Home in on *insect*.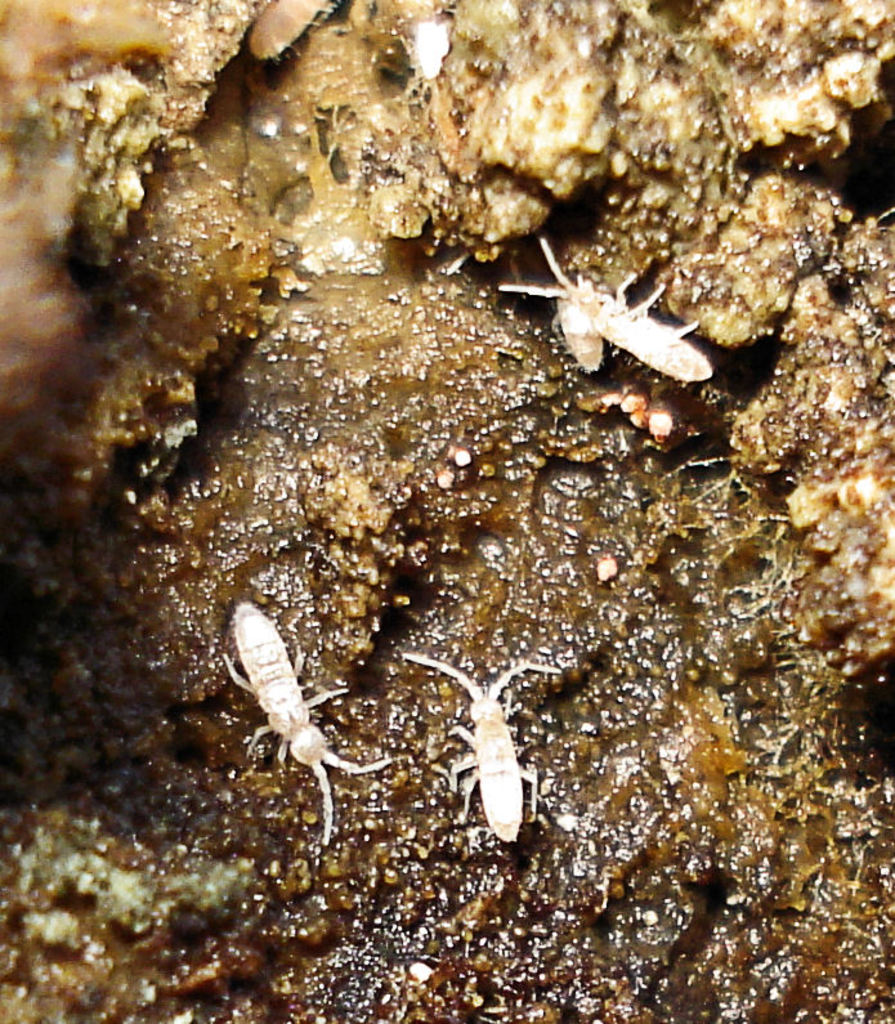
Homed in at x1=478 y1=238 x2=716 y2=392.
